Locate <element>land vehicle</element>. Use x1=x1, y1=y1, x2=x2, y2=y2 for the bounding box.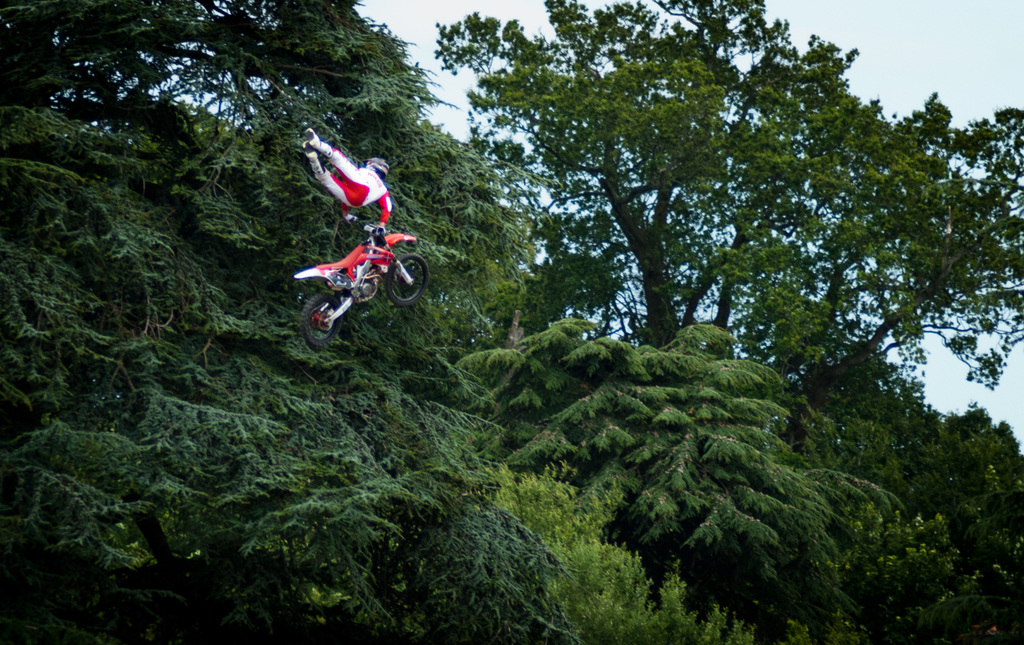
x1=301, y1=201, x2=415, y2=324.
